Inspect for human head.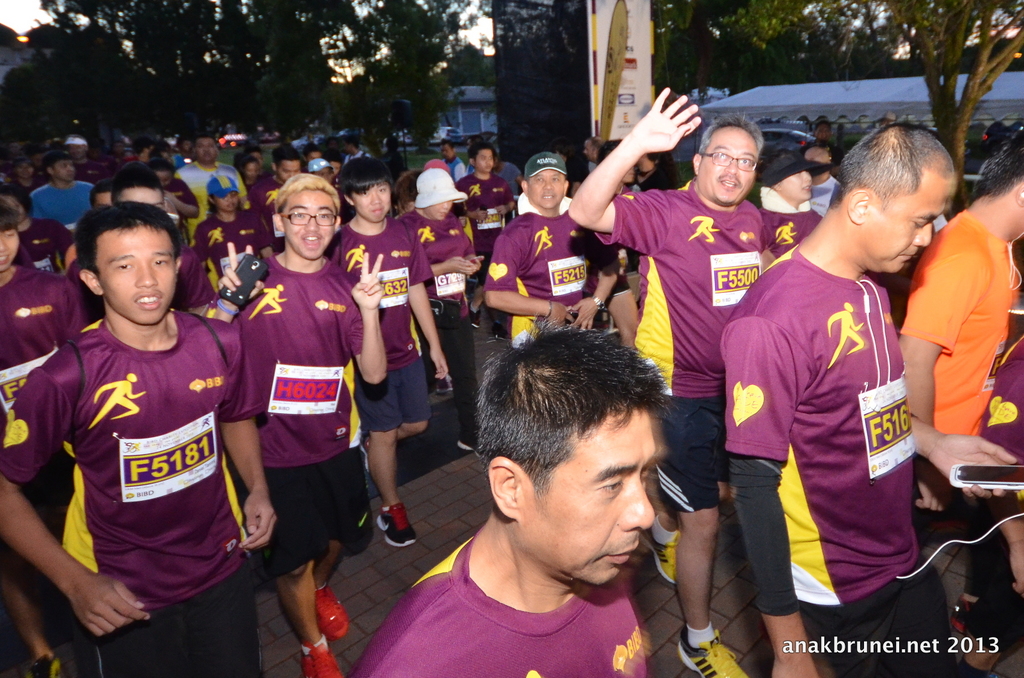
Inspection: [472, 142, 496, 171].
